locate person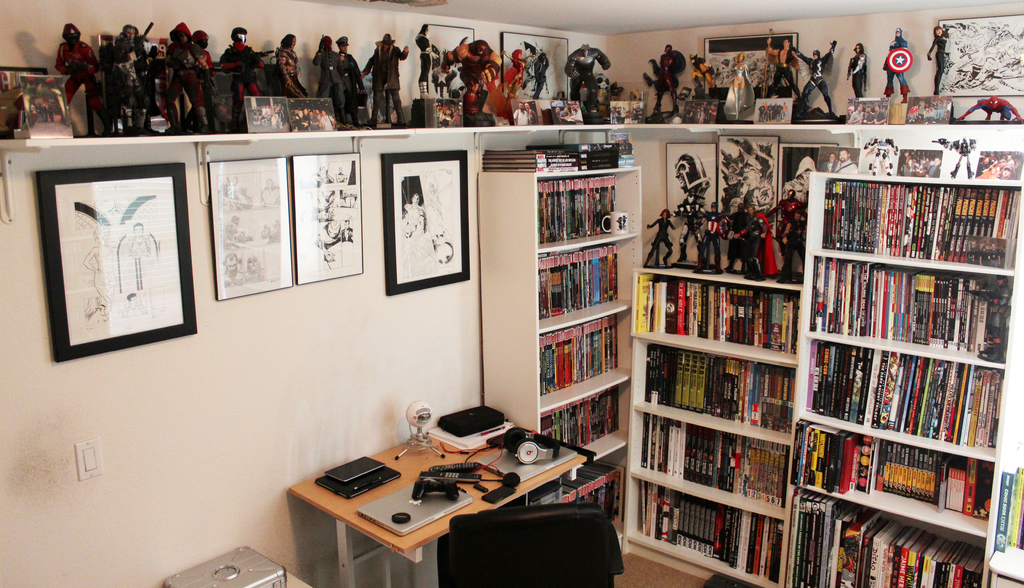
88/302/109/321
